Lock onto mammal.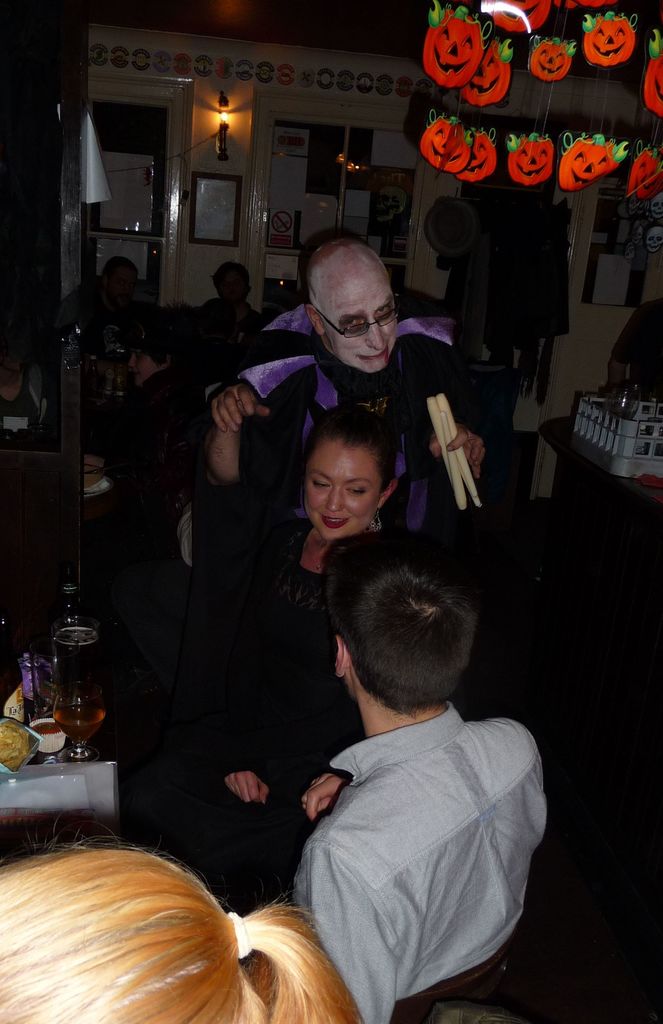
Locked: (54,257,158,344).
